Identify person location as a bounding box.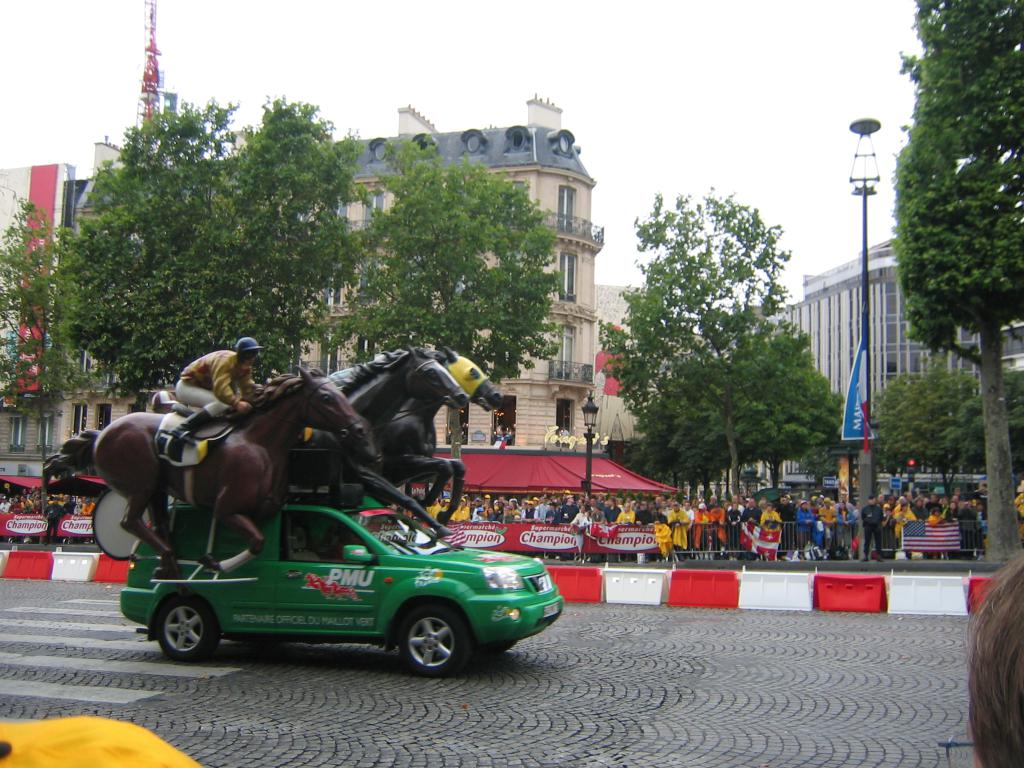
<box>495,423,509,438</box>.
